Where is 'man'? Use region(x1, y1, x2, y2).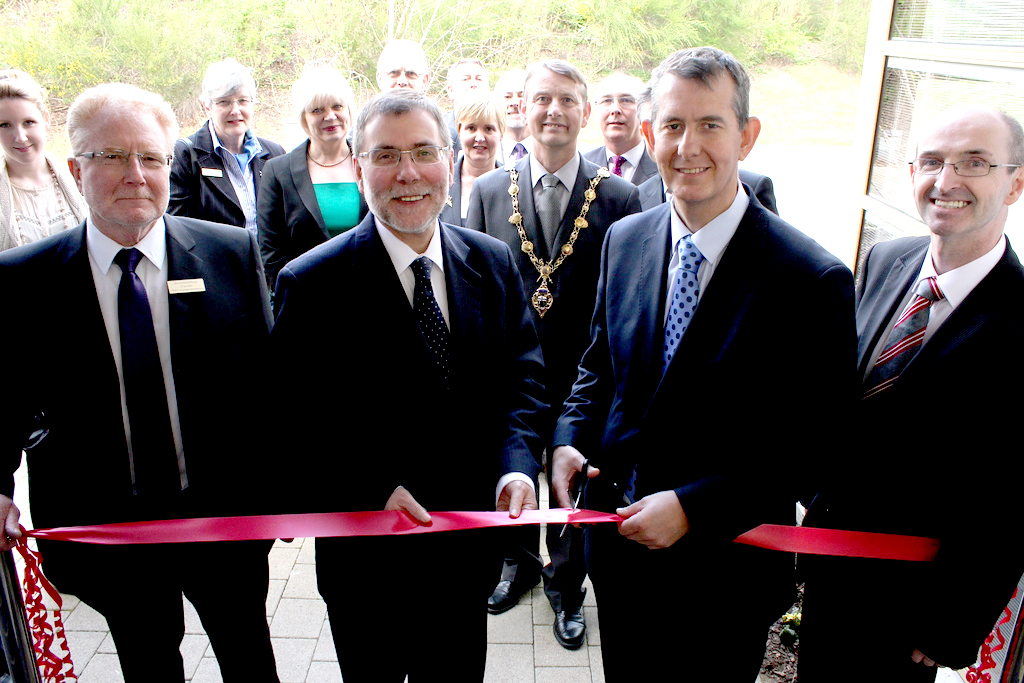
region(14, 70, 250, 637).
